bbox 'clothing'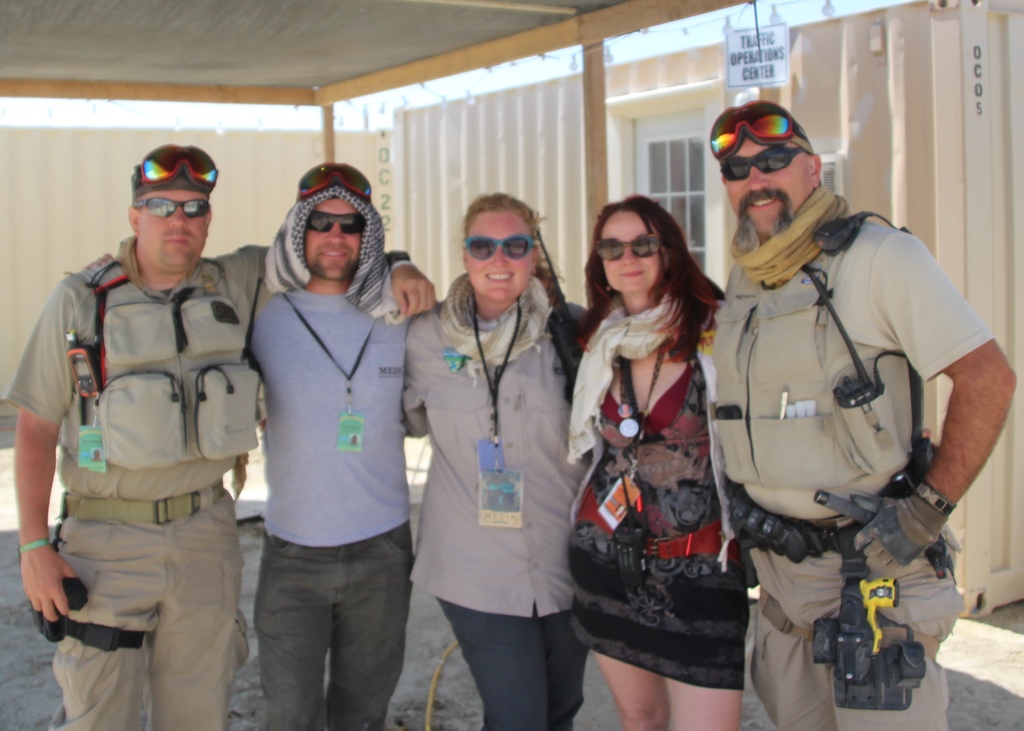
<region>243, 275, 414, 721</region>
